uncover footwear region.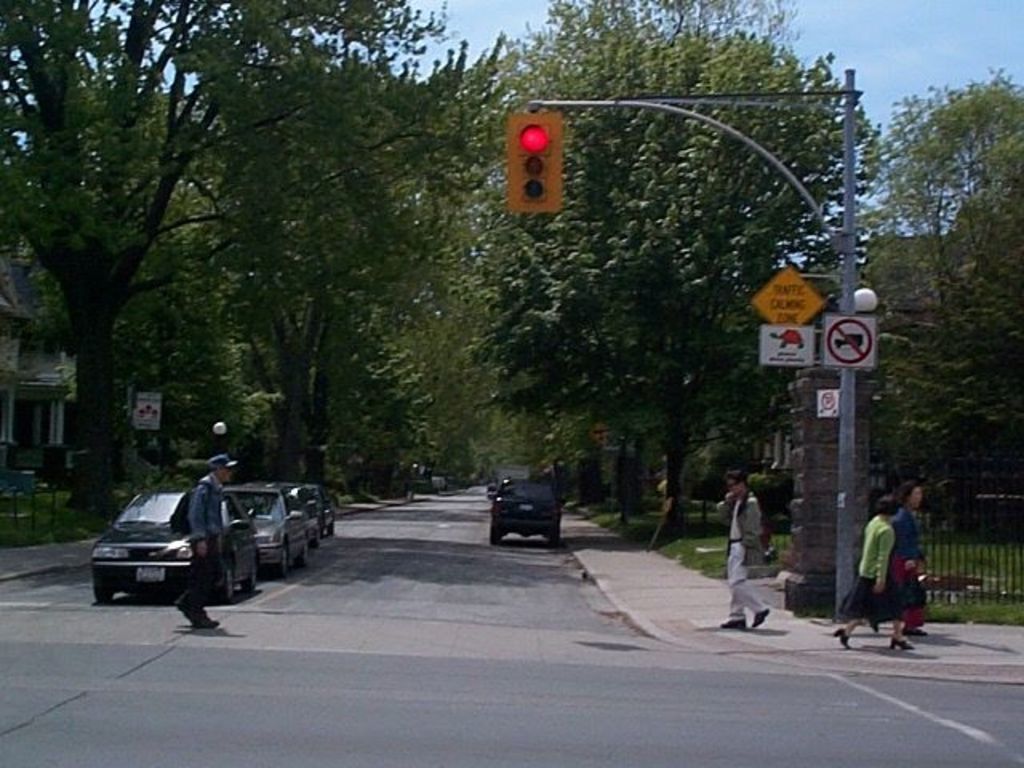
Uncovered: locate(722, 619, 750, 629).
